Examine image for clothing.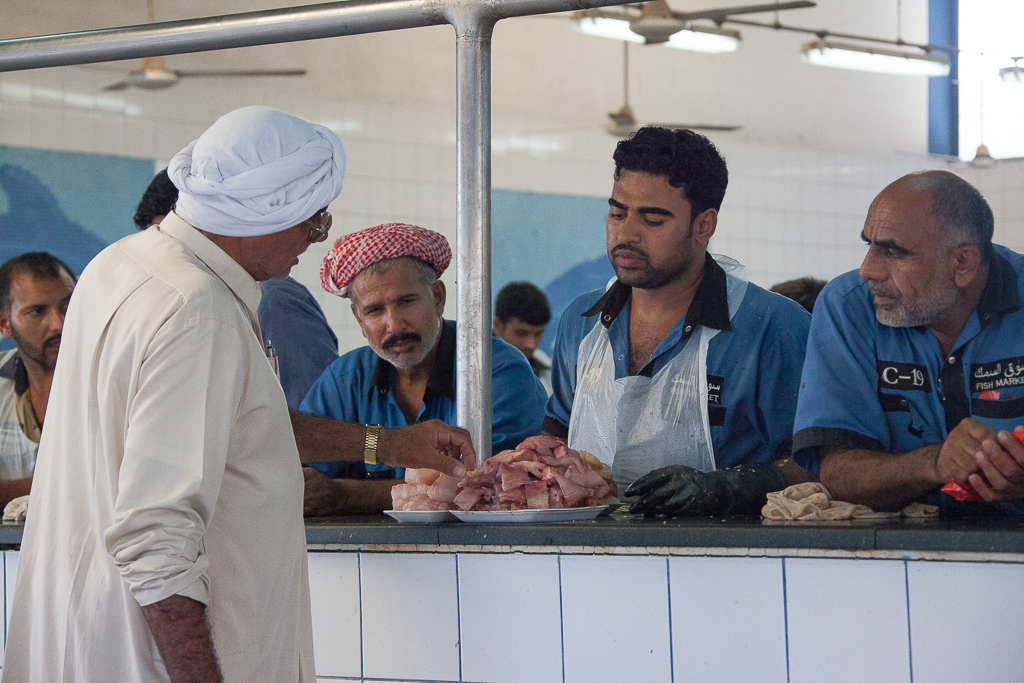
Examination result: x1=10 y1=335 x2=64 y2=500.
